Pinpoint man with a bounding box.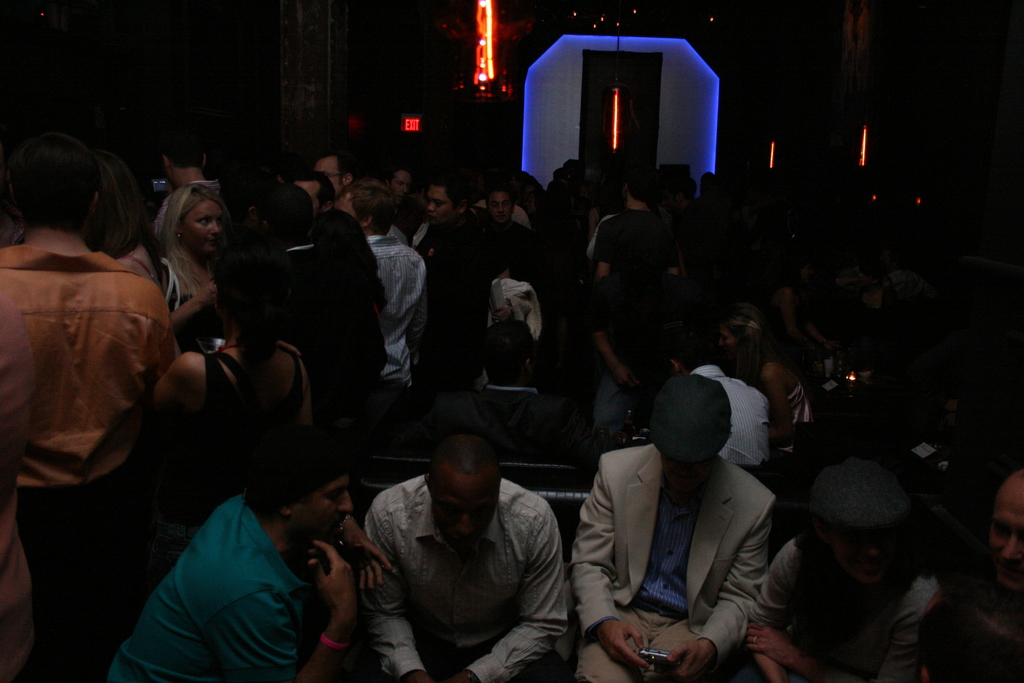
rect(312, 152, 409, 247).
